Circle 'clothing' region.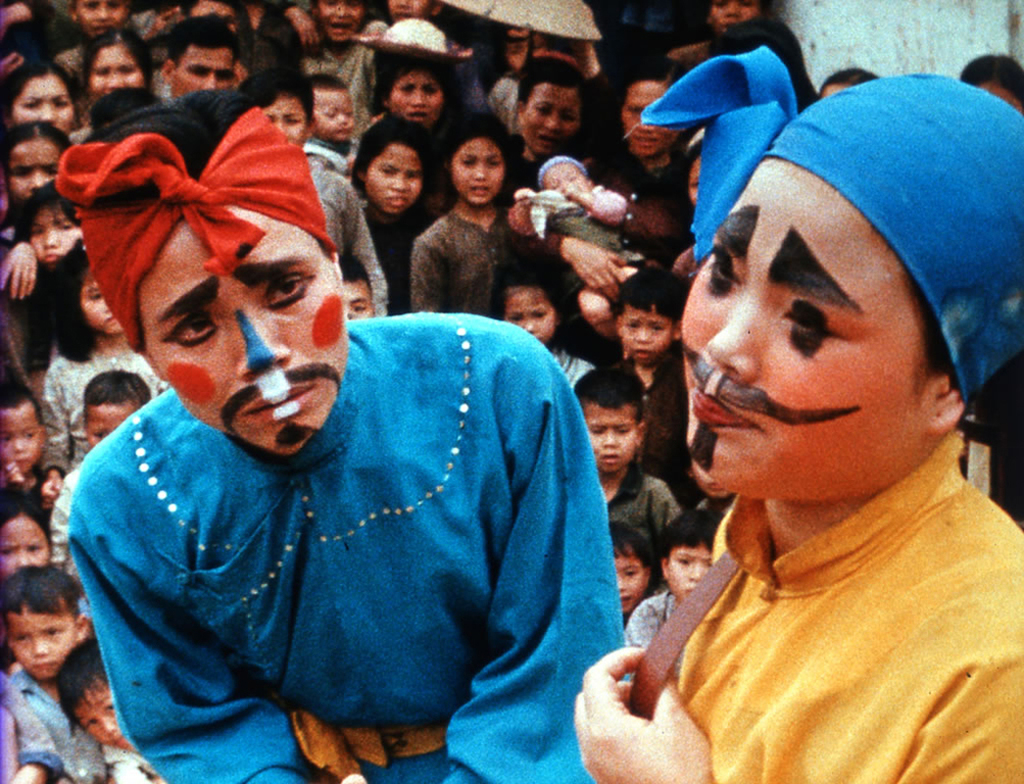
Region: crop(623, 589, 678, 648).
